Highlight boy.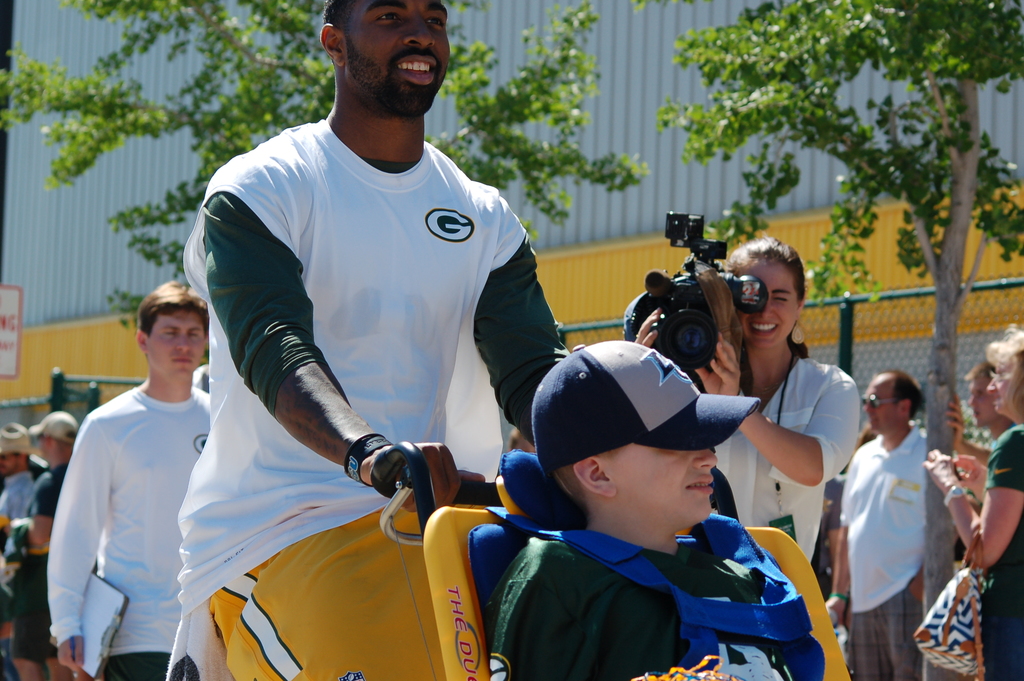
Highlighted region: 490:345:822:680.
